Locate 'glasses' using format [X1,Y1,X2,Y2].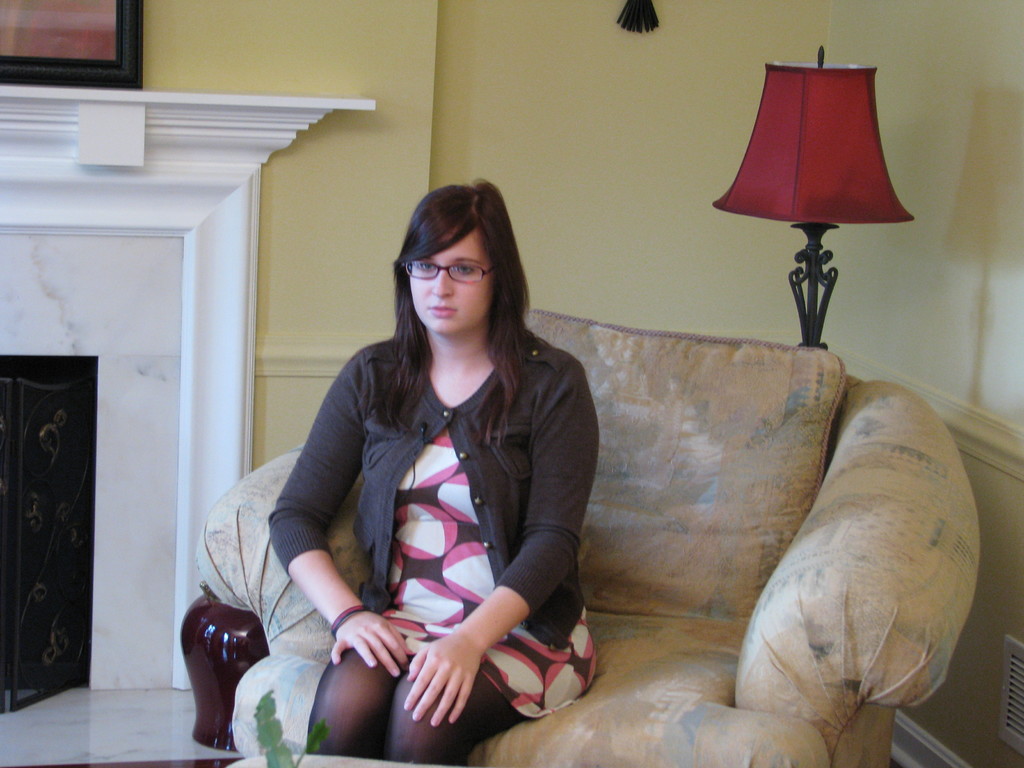
[401,255,497,287].
